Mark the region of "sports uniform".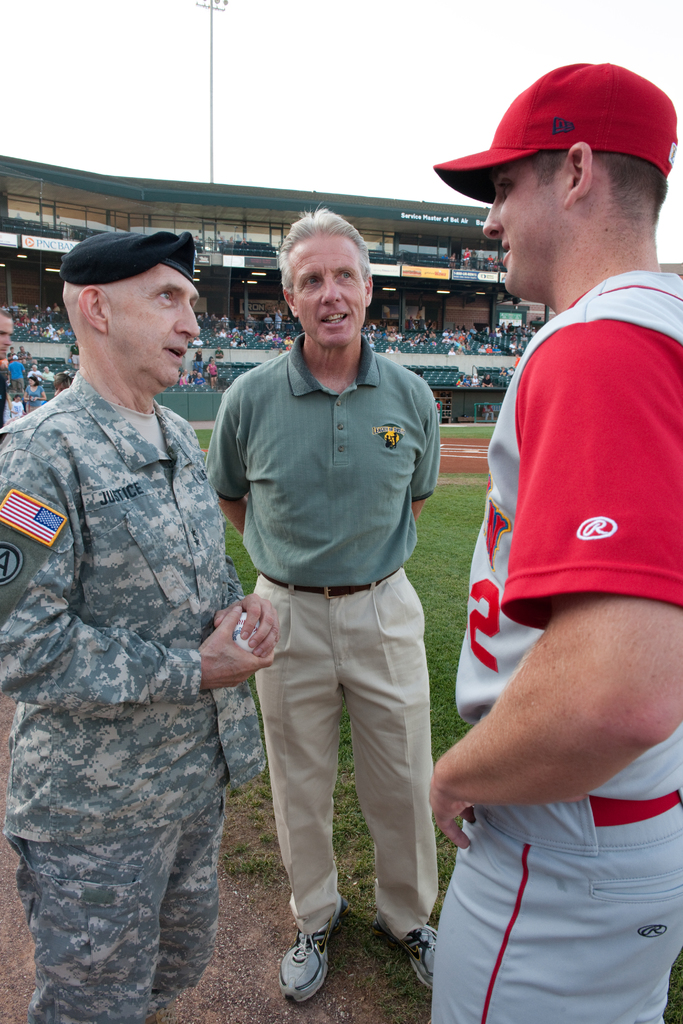
Region: 393/403/682/991.
